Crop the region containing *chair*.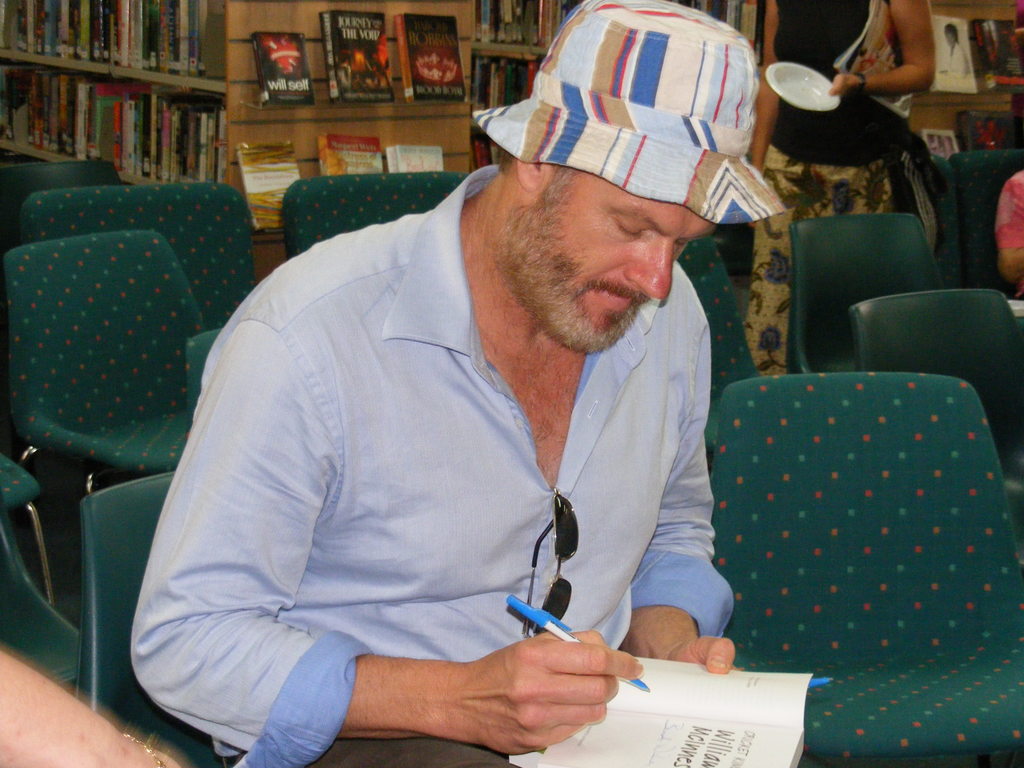
Crop region: box(714, 372, 1023, 765).
